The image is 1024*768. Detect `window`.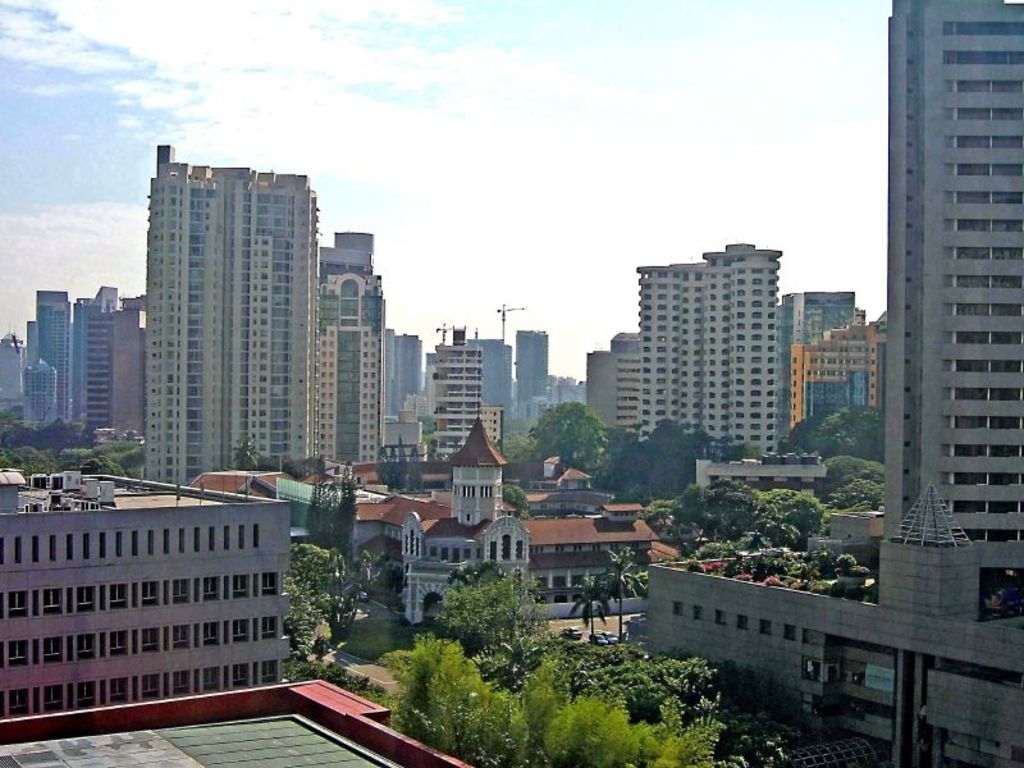
Detection: locate(9, 590, 26, 616).
